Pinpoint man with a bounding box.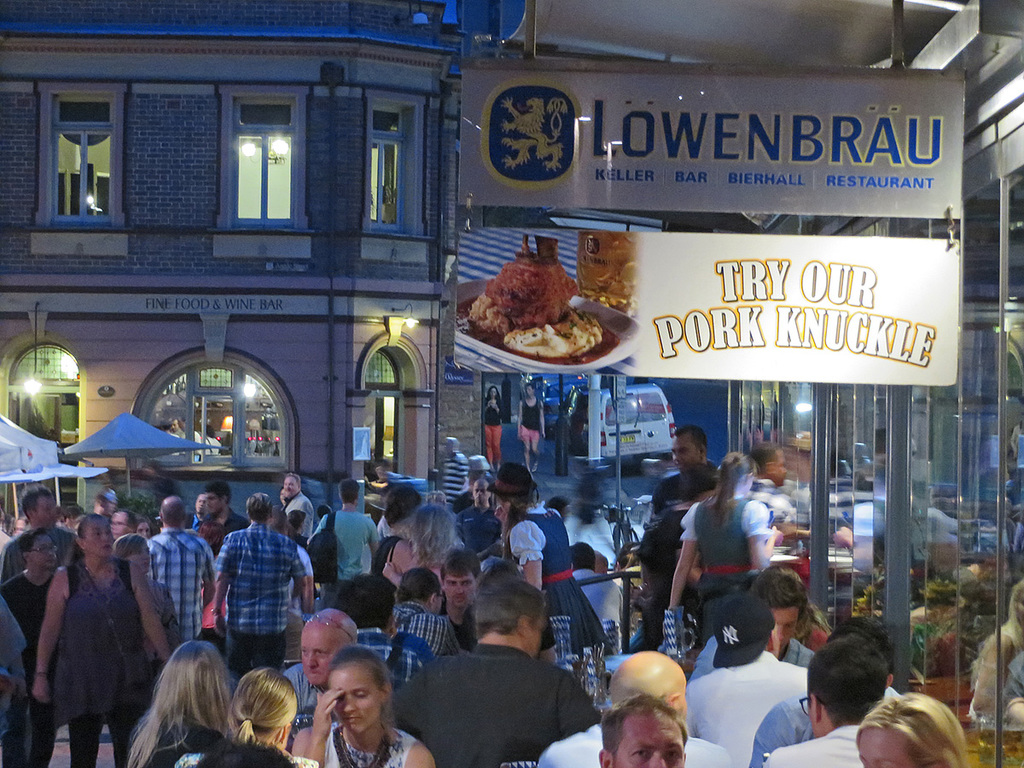
pyautogui.locateOnScreen(184, 495, 208, 532).
